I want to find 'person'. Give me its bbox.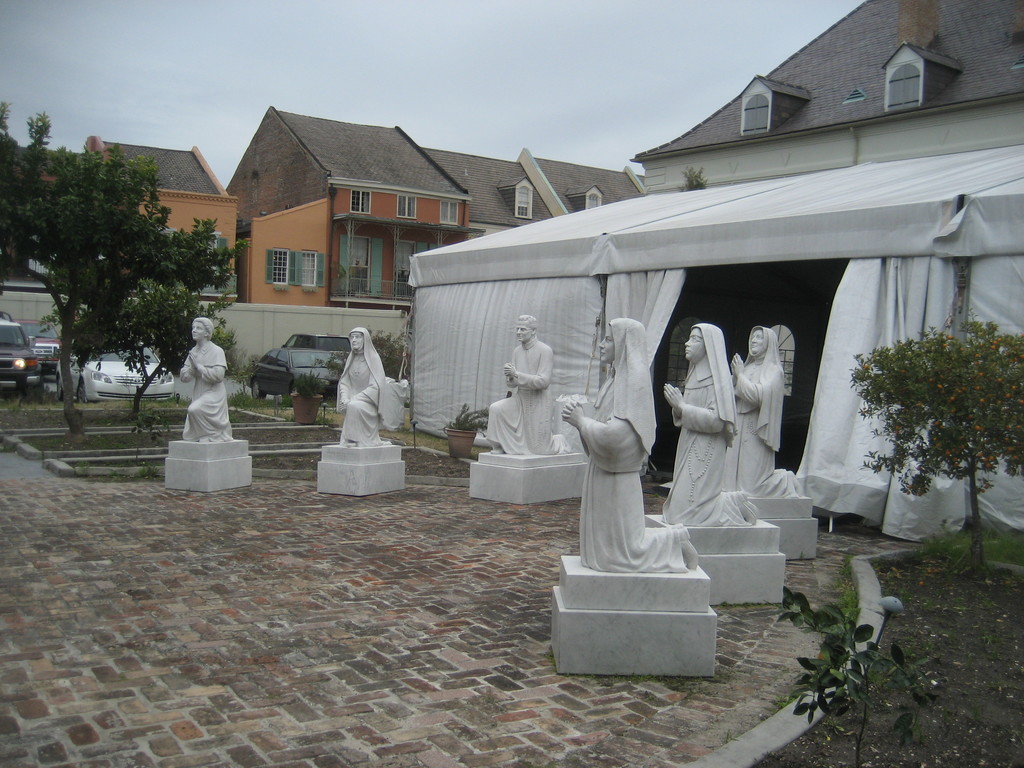
334,330,397,445.
